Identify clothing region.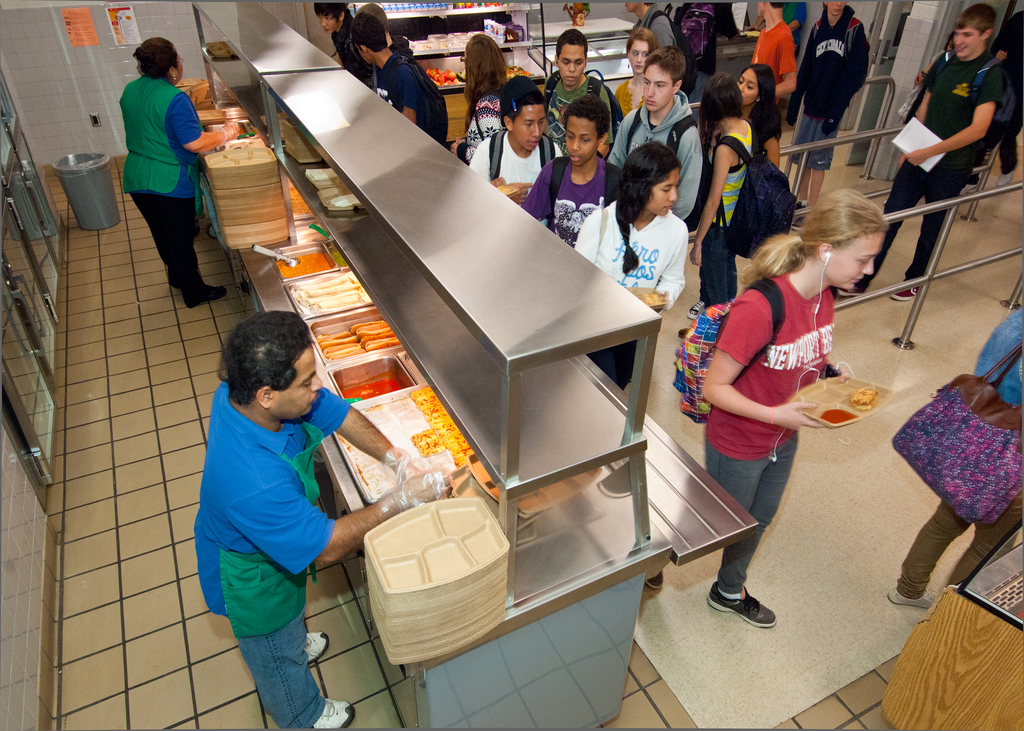
Region: 865:54:1014:303.
